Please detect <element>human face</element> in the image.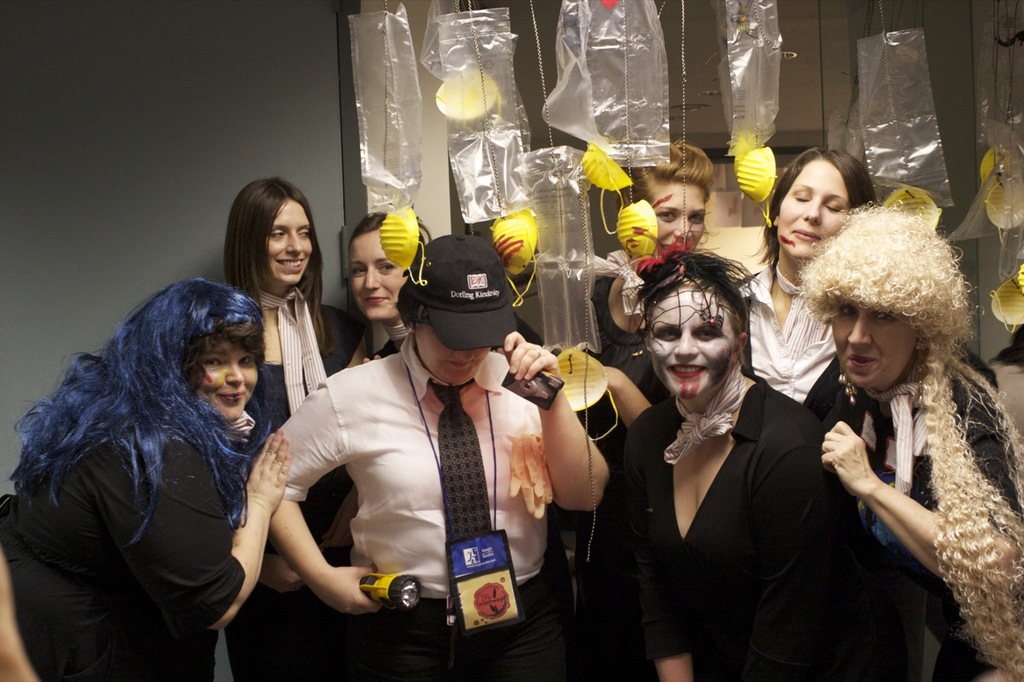
[651, 283, 734, 399].
